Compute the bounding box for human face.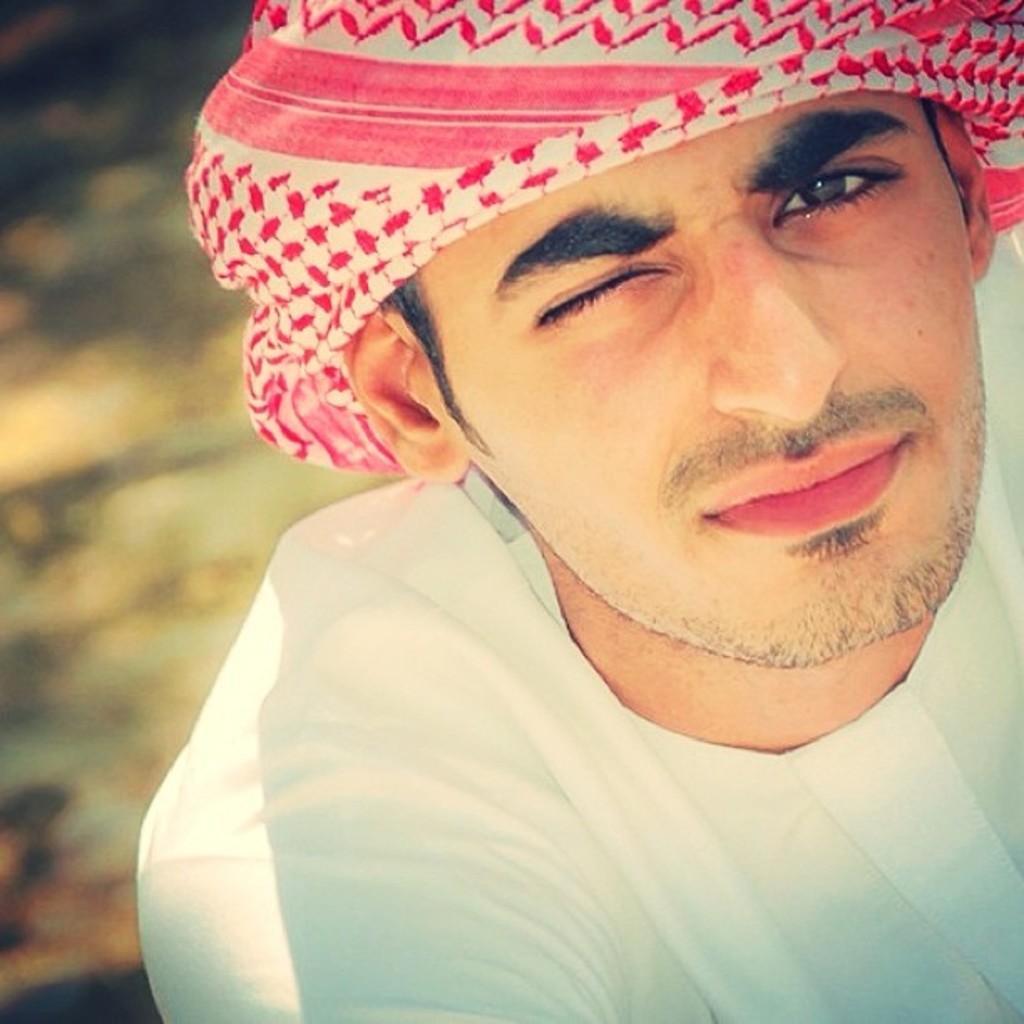
[412, 85, 987, 664].
